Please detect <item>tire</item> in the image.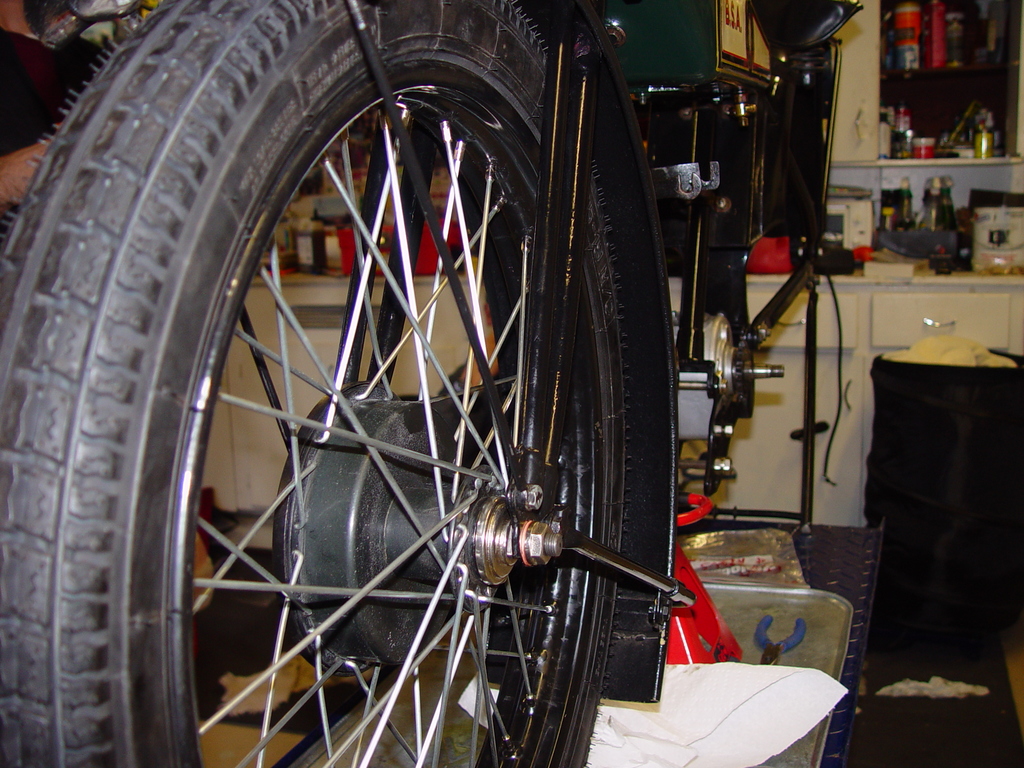
0:0:630:767.
